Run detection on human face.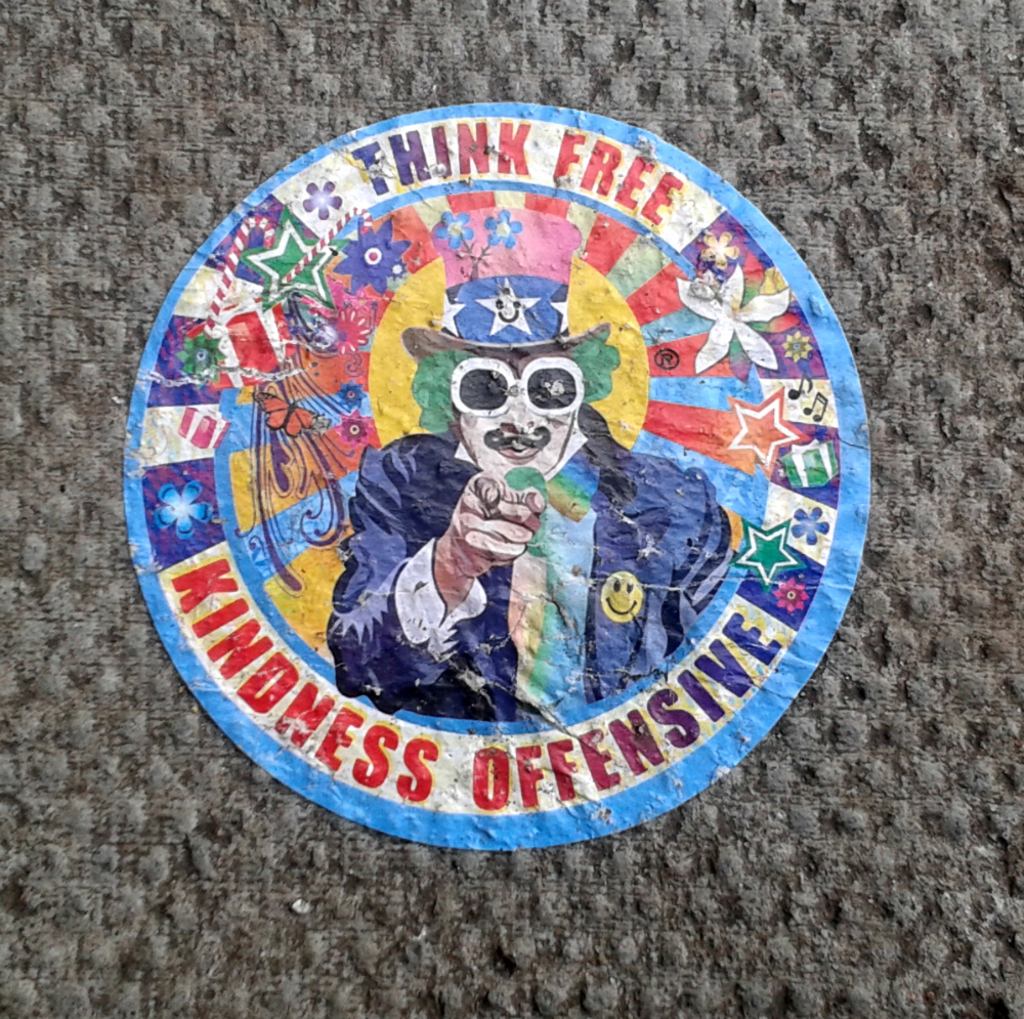
Result: region(458, 345, 580, 484).
